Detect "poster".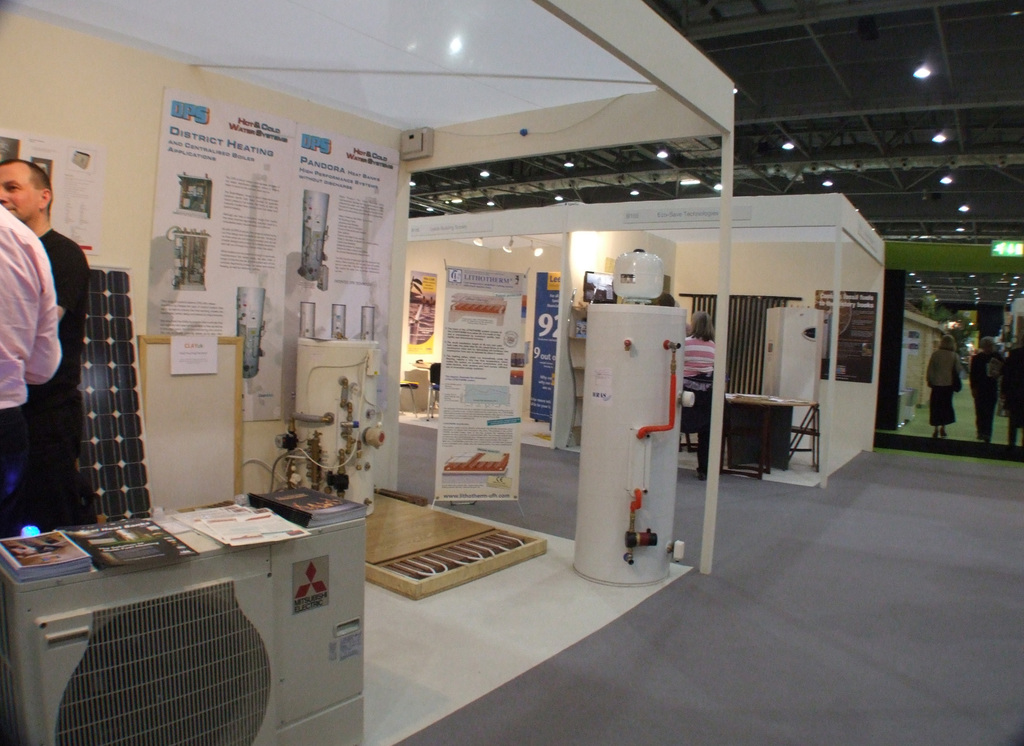
Detected at [535,267,572,415].
